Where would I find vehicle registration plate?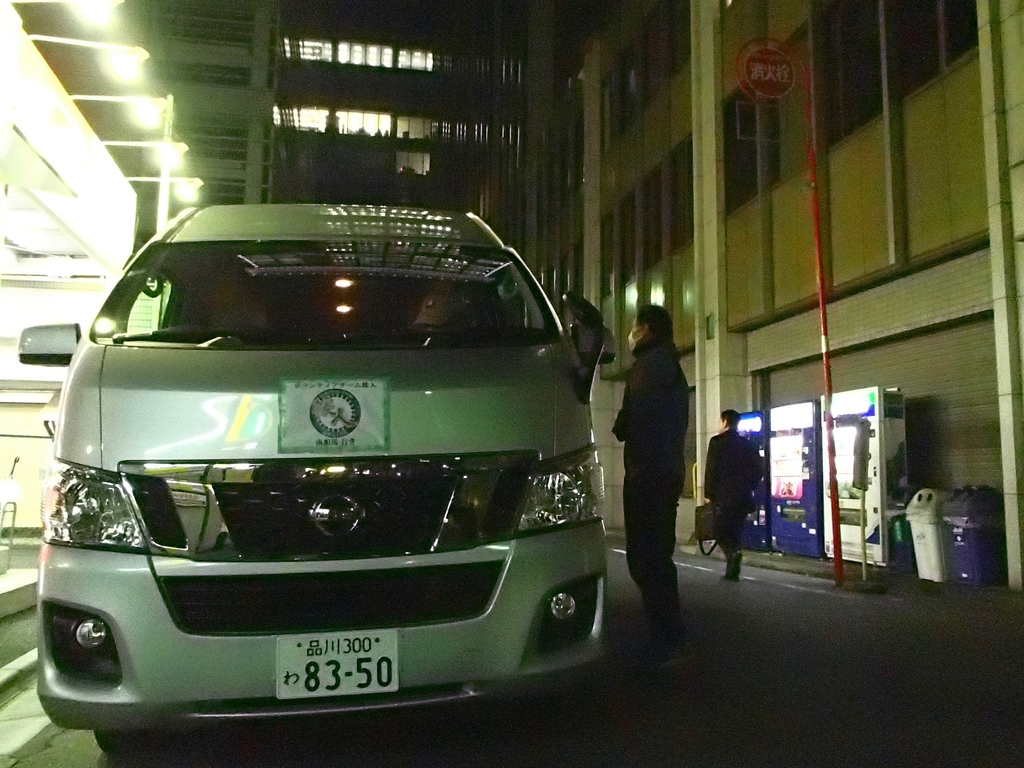
At rect(275, 630, 398, 702).
